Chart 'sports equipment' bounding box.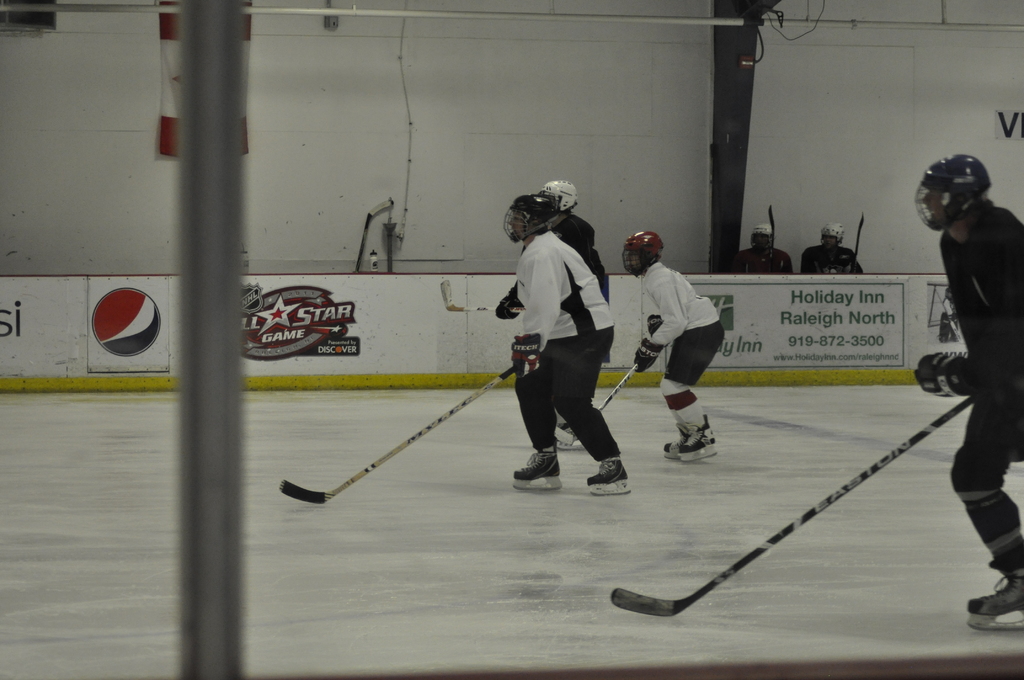
Charted: 278,365,515,505.
